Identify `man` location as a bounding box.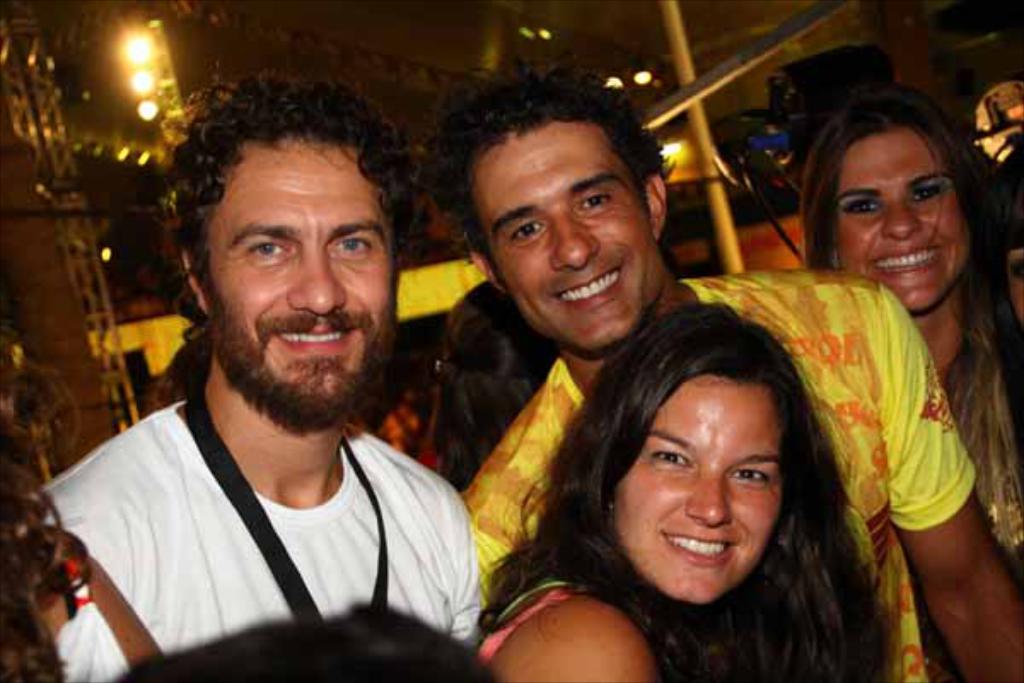
12:77:502:681.
